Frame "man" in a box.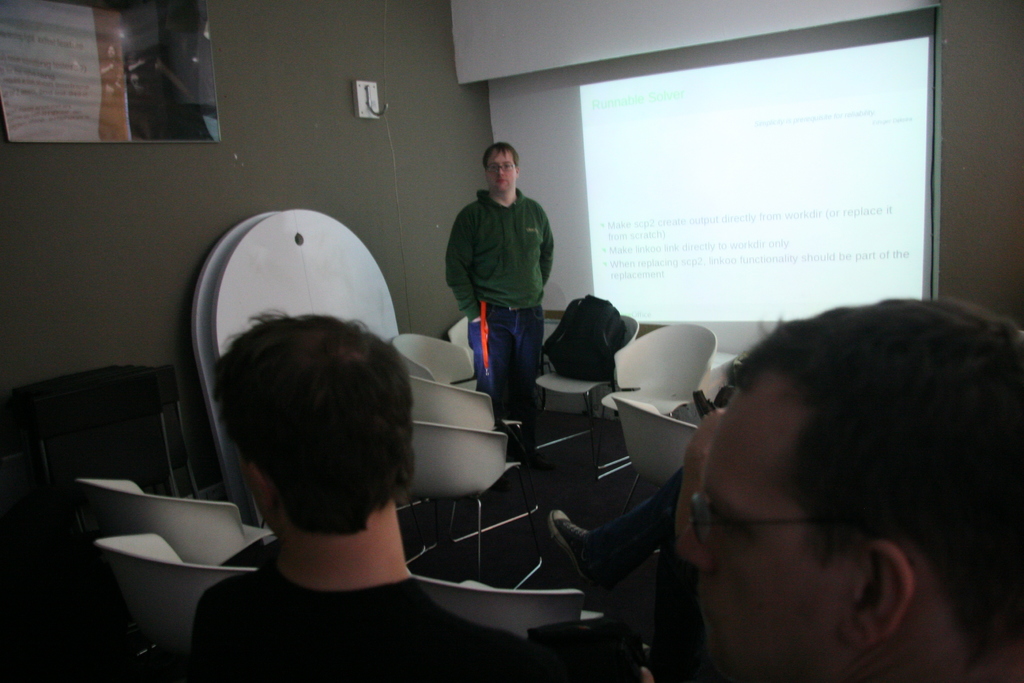
x1=671, y1=289, x2=1023, y2=682.
